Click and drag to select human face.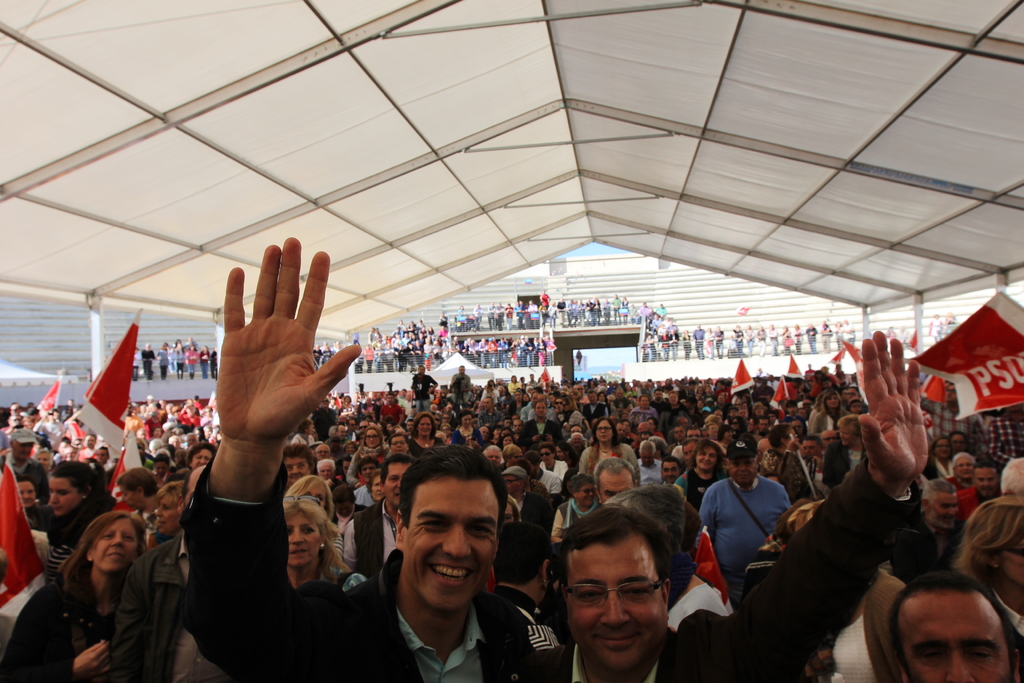
Selection: box=[935, 439, 950, 459].
